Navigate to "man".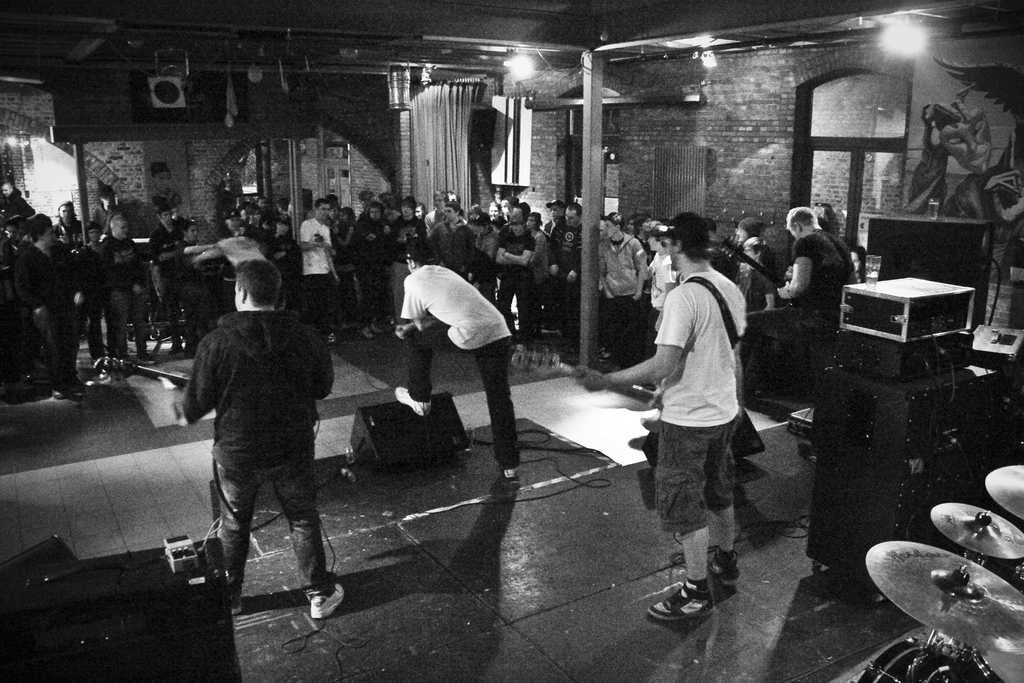
Navigation target: bbox(173, 237, 340, 634).
